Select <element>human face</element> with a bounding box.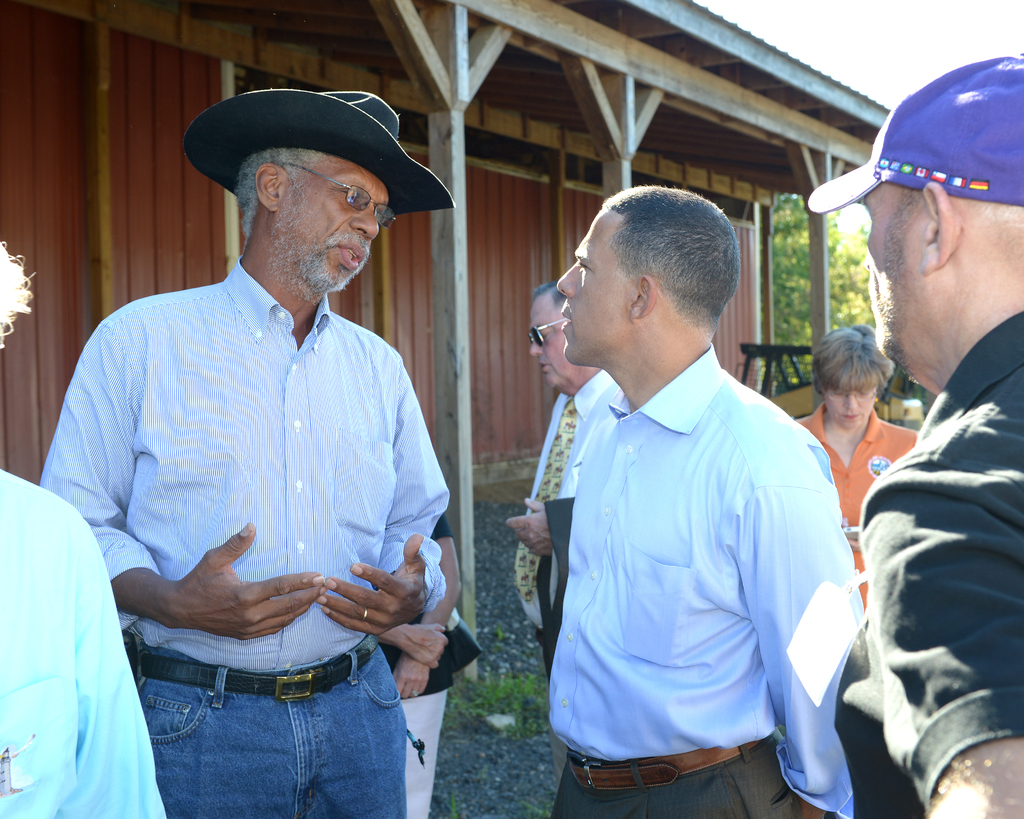
bbox=(277, 153, 388, 295).
